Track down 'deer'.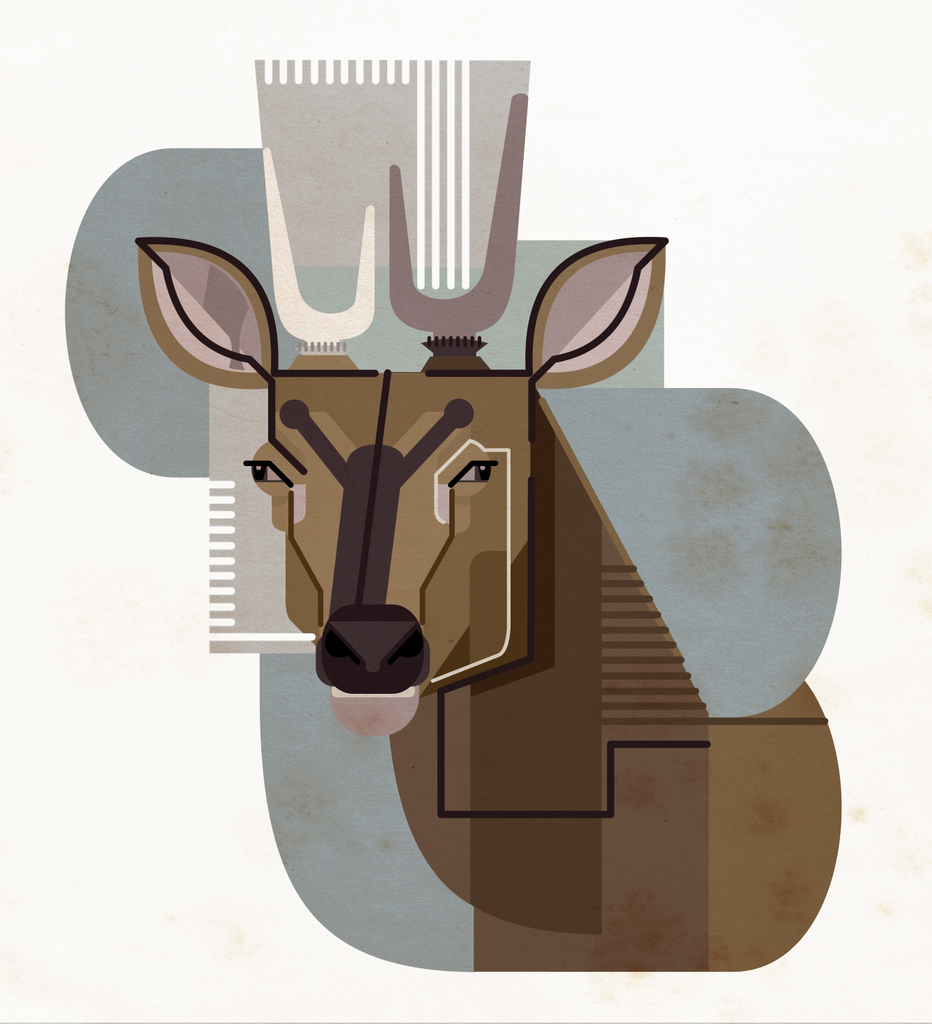
Tracked to [139,237,844,973].
